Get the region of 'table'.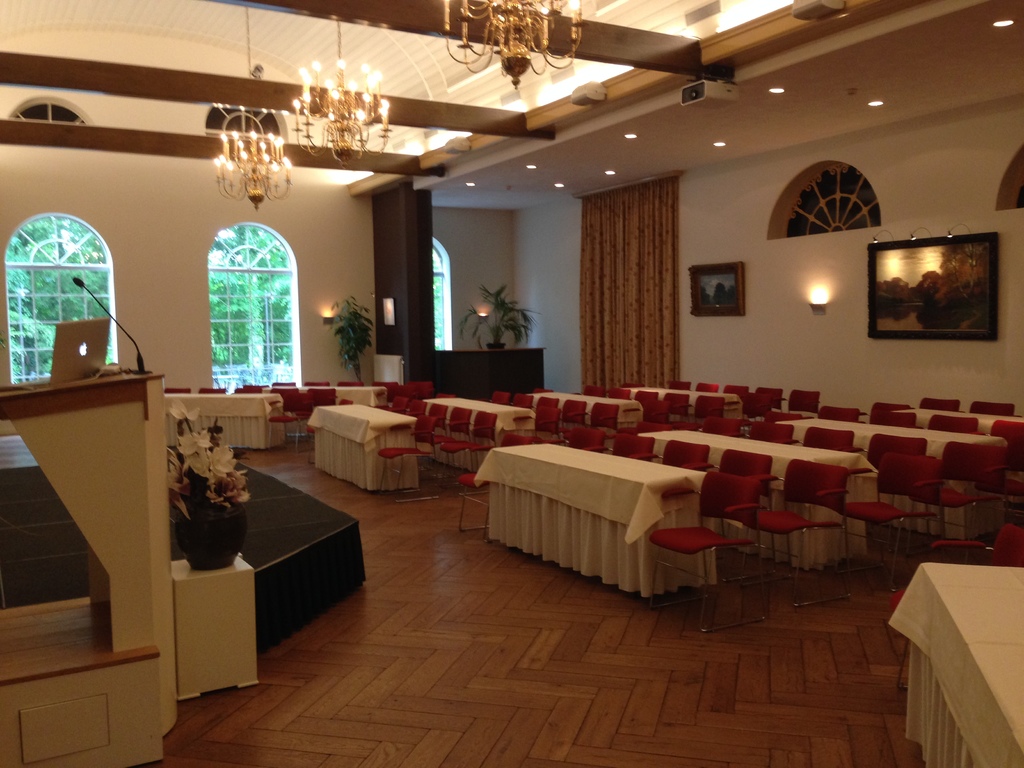
<bbox>530, 389, 641, 430</bbox>.
